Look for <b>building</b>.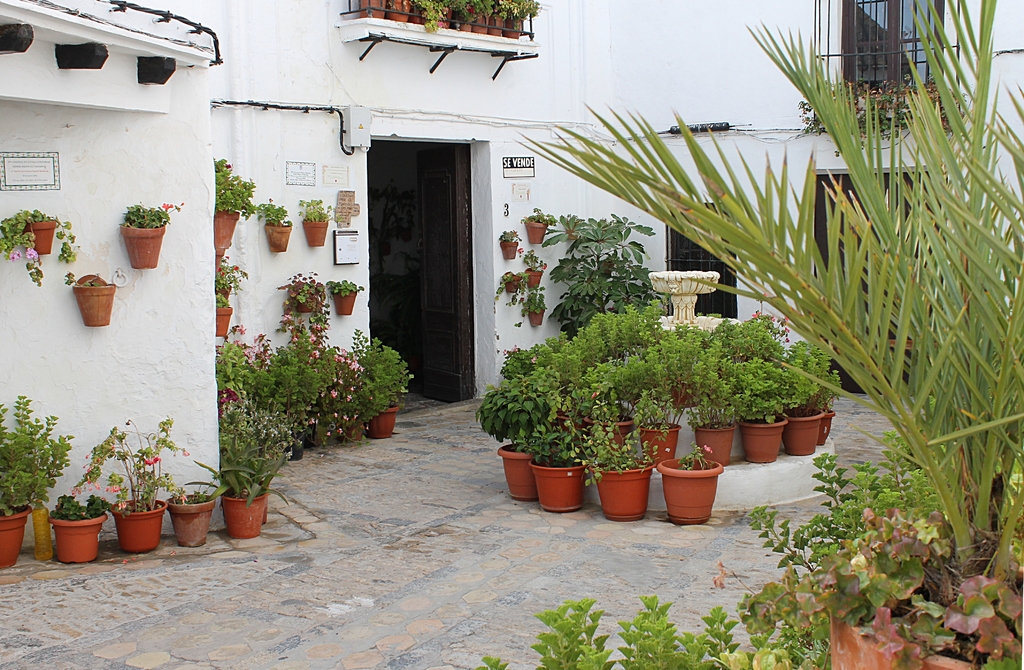
Found: 0,0,1023,536.
